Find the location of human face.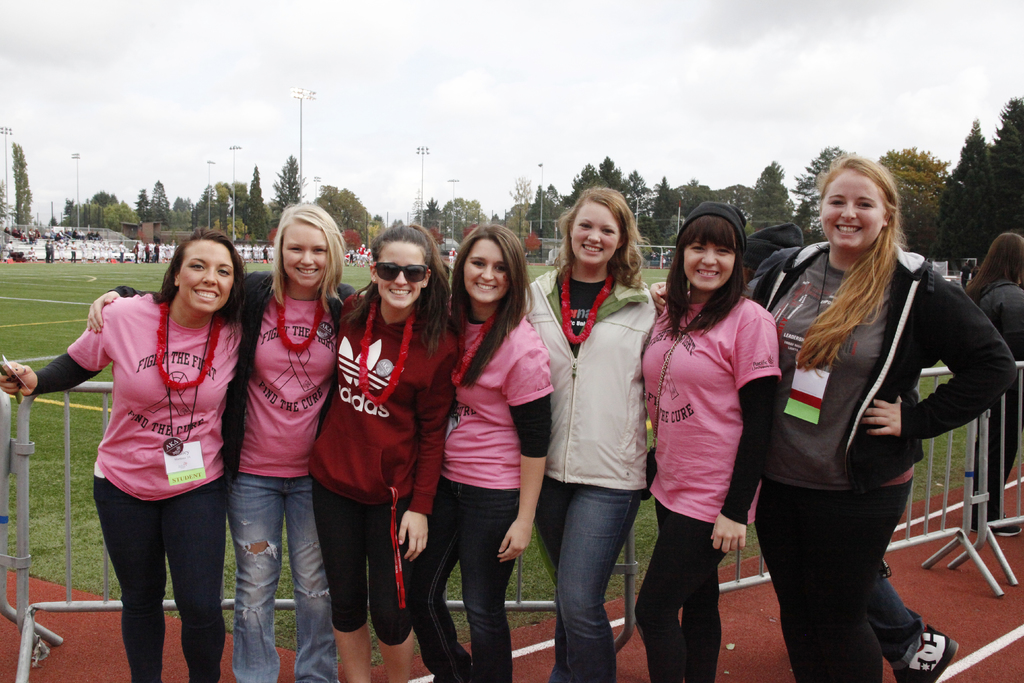
Location: 463,239,507,305.
